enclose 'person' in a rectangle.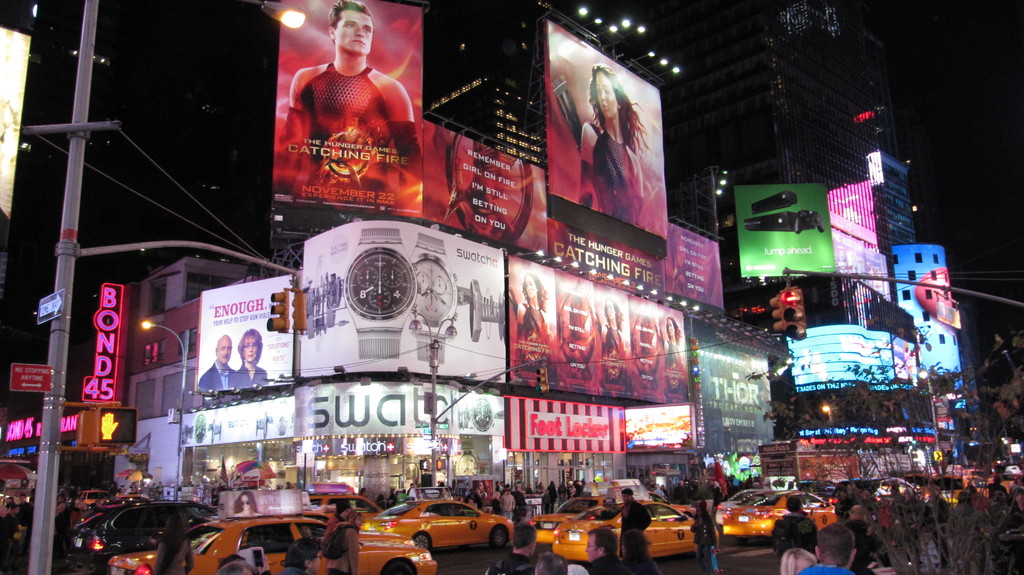
{"left": 639, "top": 312, "right": 654, "bottom": 356}.
